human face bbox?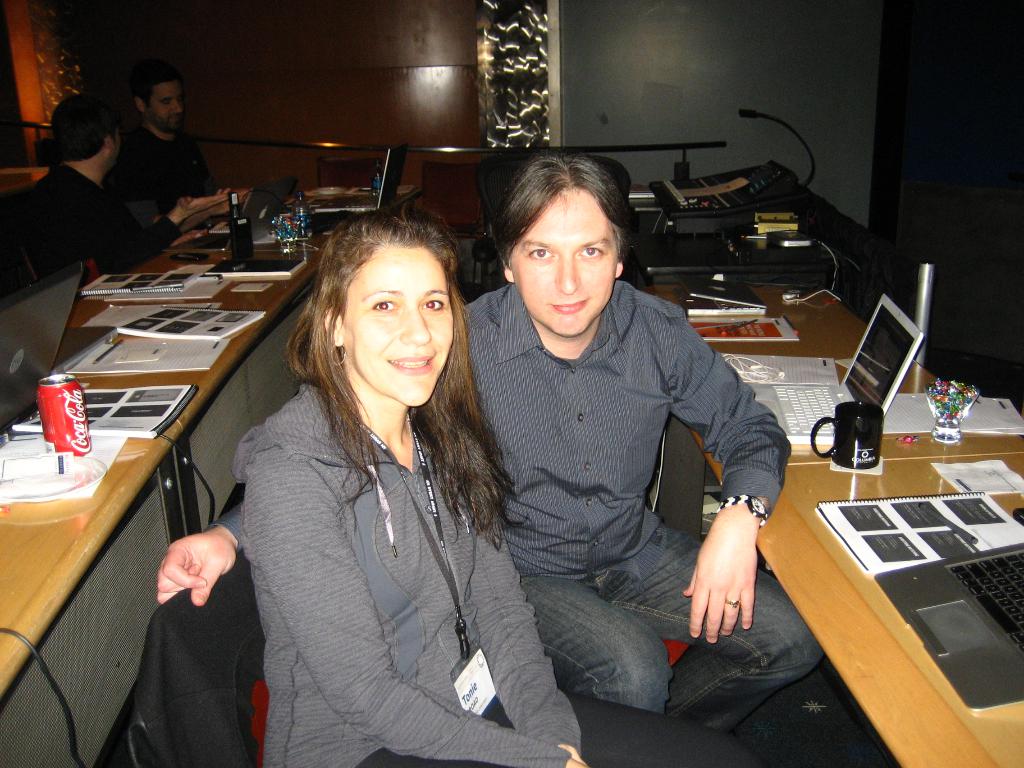
box=[514, 179, 619, 346]
